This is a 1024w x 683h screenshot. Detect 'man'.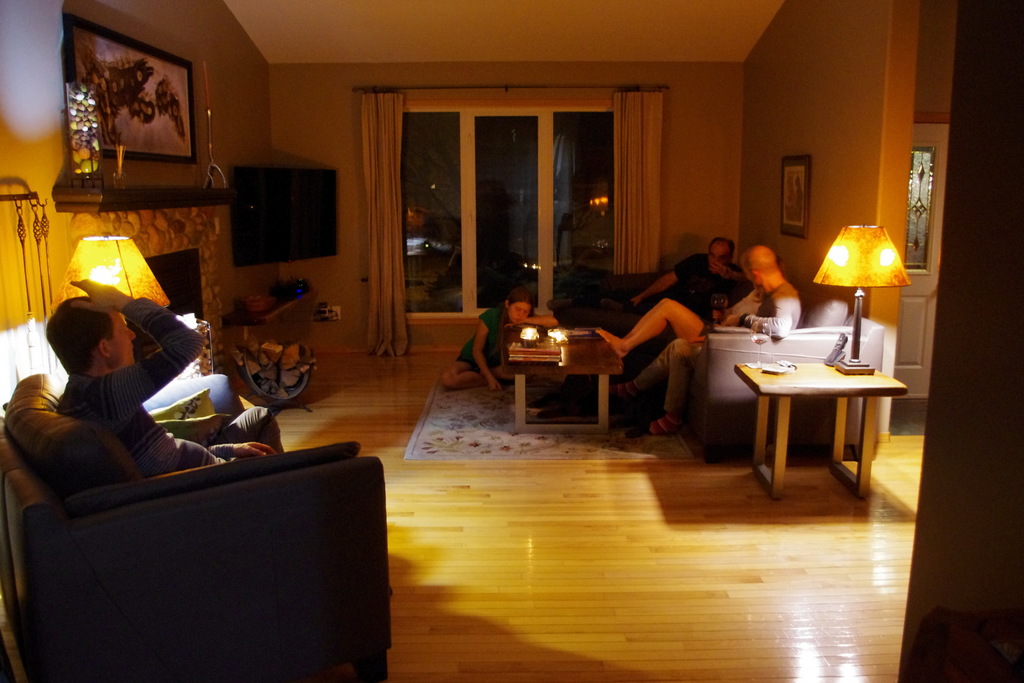
box(554, 235, 748, 322).
